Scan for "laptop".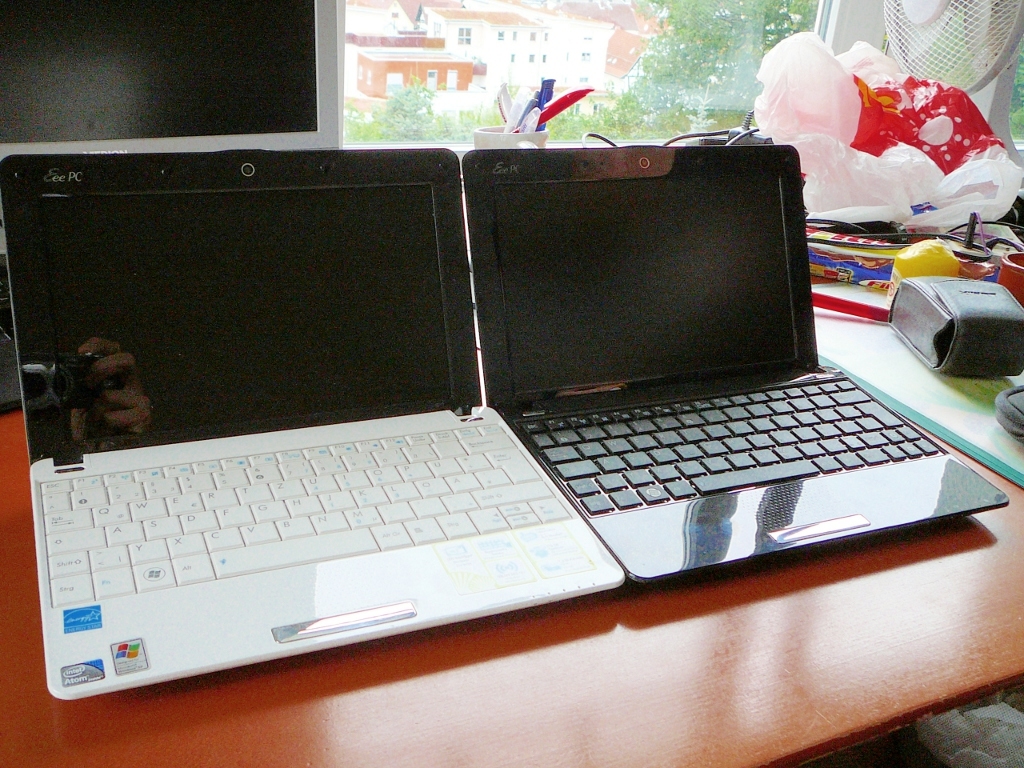
Scan result: <box>0,151,622,709</box>.
